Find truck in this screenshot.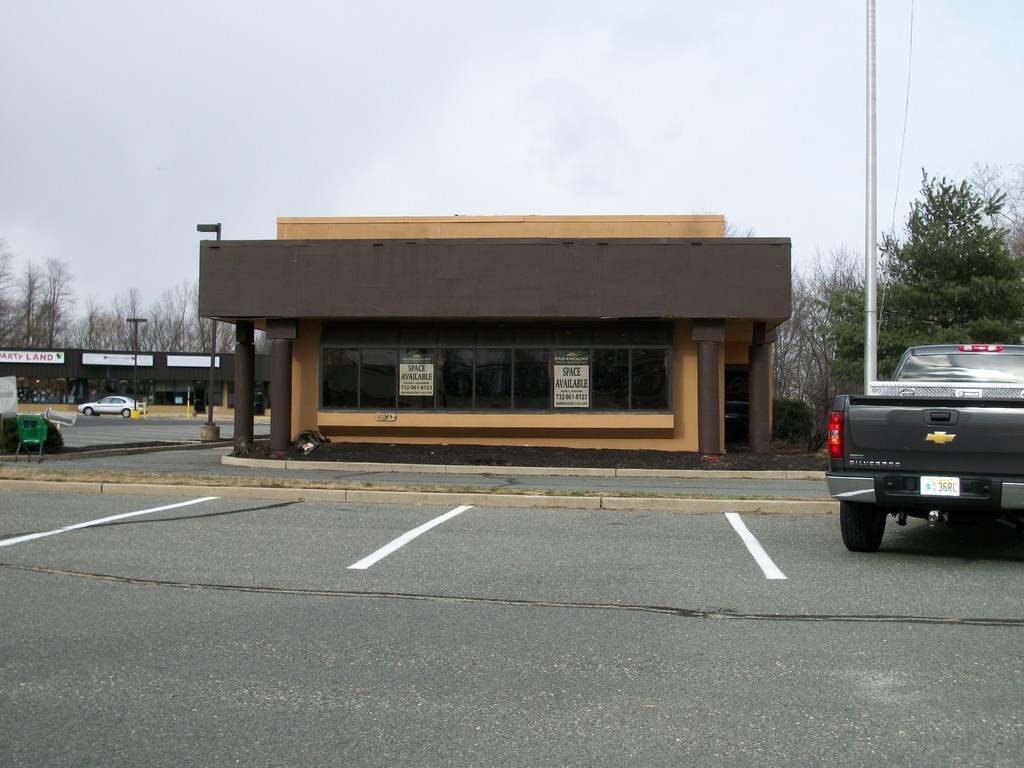
The bounding box for truck is 822, 344, 1020, 552.
